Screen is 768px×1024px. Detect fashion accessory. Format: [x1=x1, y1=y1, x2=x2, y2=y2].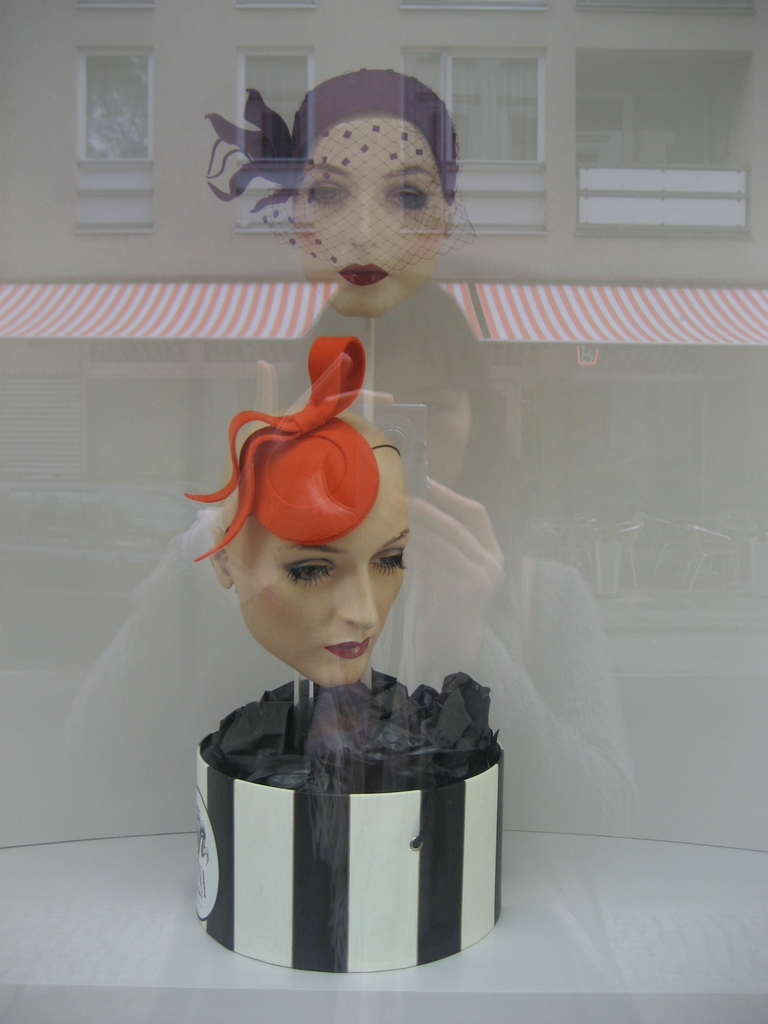
[x1=196, y1=333, x2=390, y2=561].
